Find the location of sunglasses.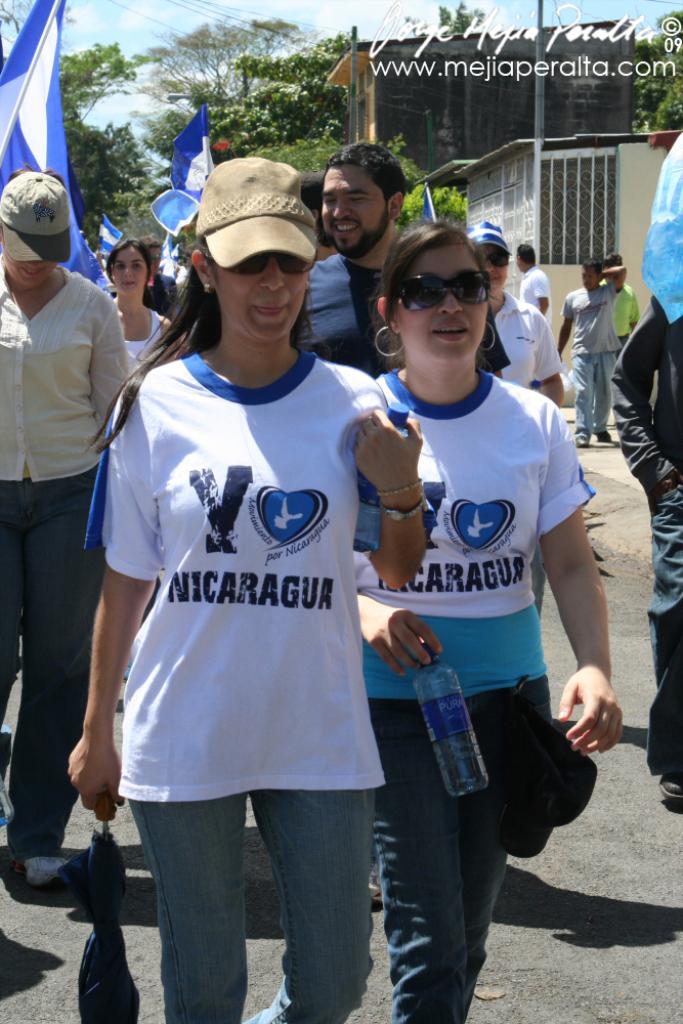
Location: box=[398, 274, 493, 316].
